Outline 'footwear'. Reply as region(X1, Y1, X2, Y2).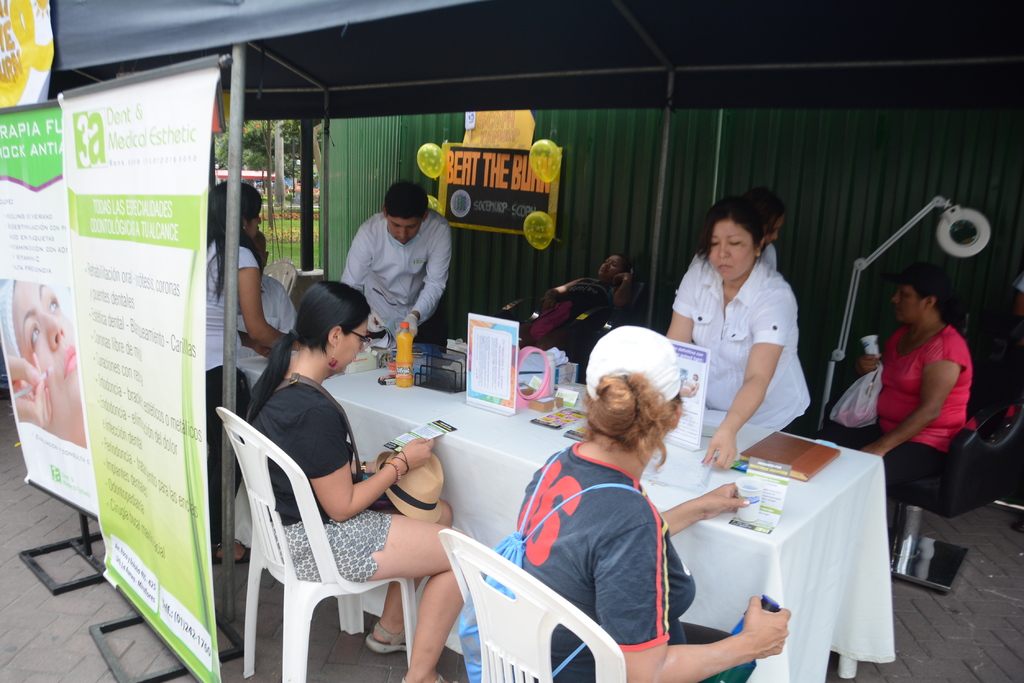
region(399, 670, 457, 682).
